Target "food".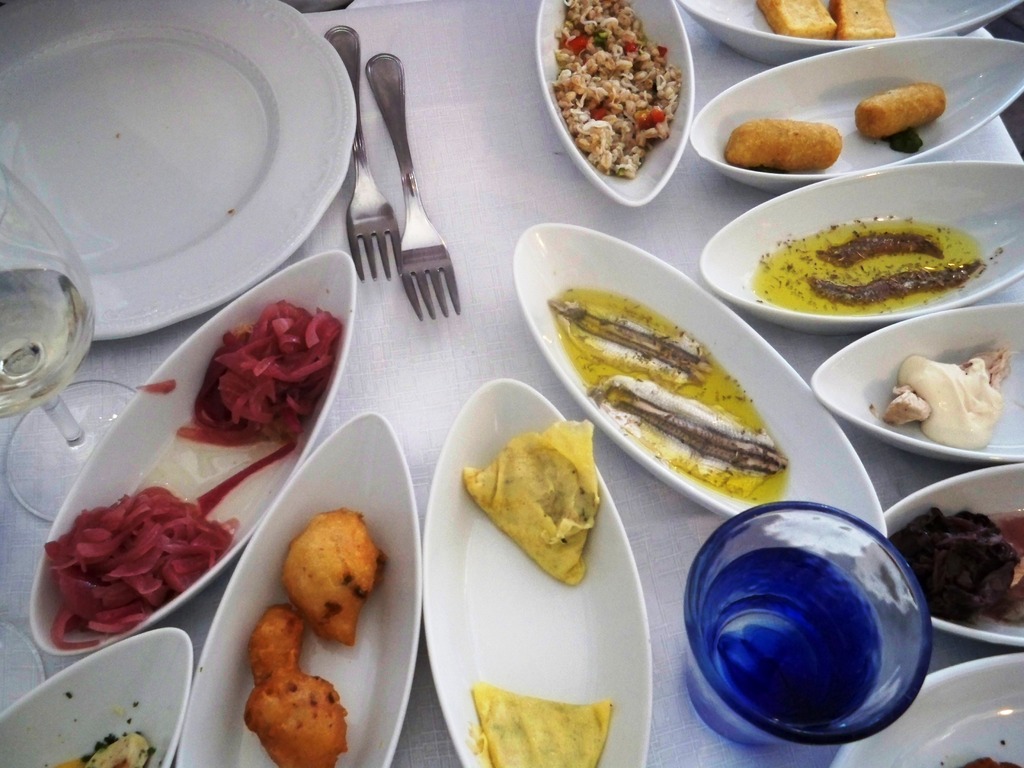
Target region: x1=866 y1=342 x2=1016 y2=448.
